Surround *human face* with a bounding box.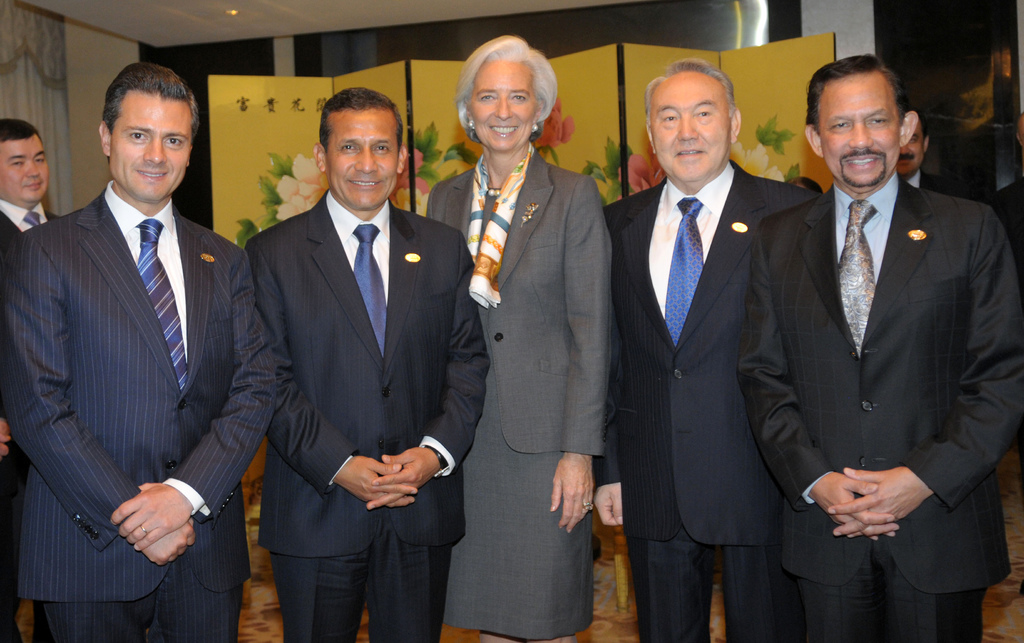
<bbox>0, 136, 51, 207</bbox>.
